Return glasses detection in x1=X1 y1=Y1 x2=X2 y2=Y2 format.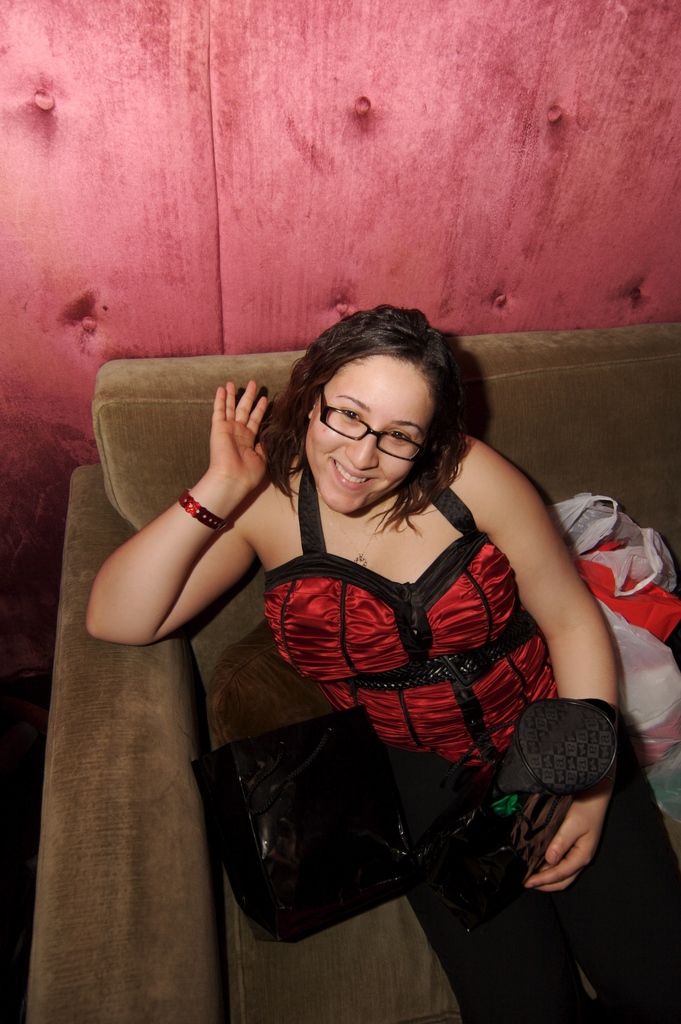
x1=322 y1=389 x2=426 y2=464.
